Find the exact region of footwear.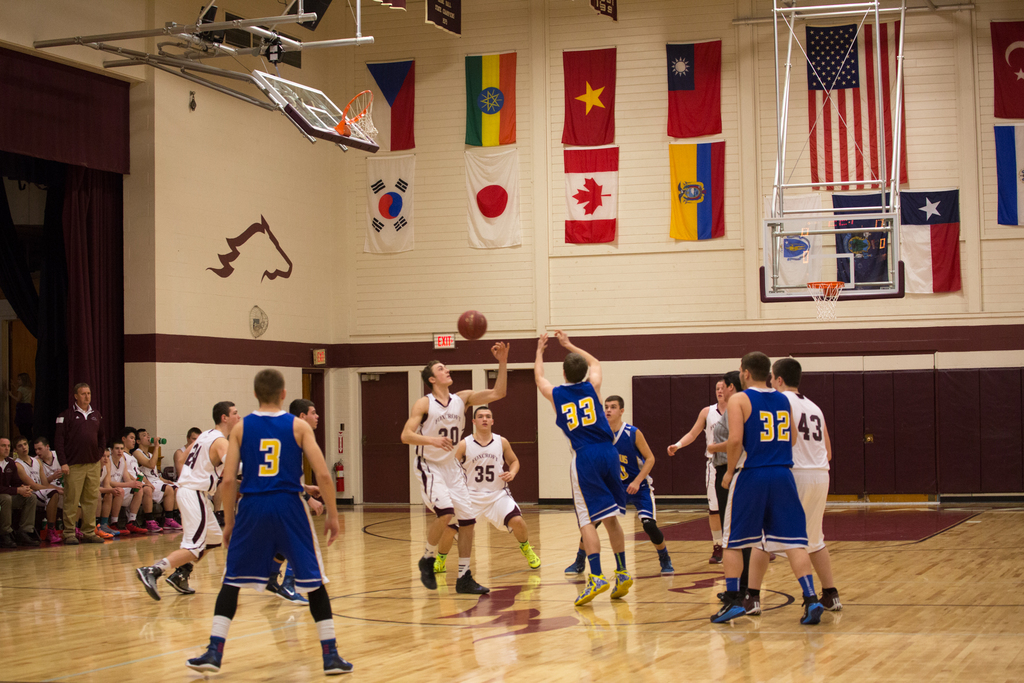
Exact region: [left=520, top=538, right=545, bottom=568].
